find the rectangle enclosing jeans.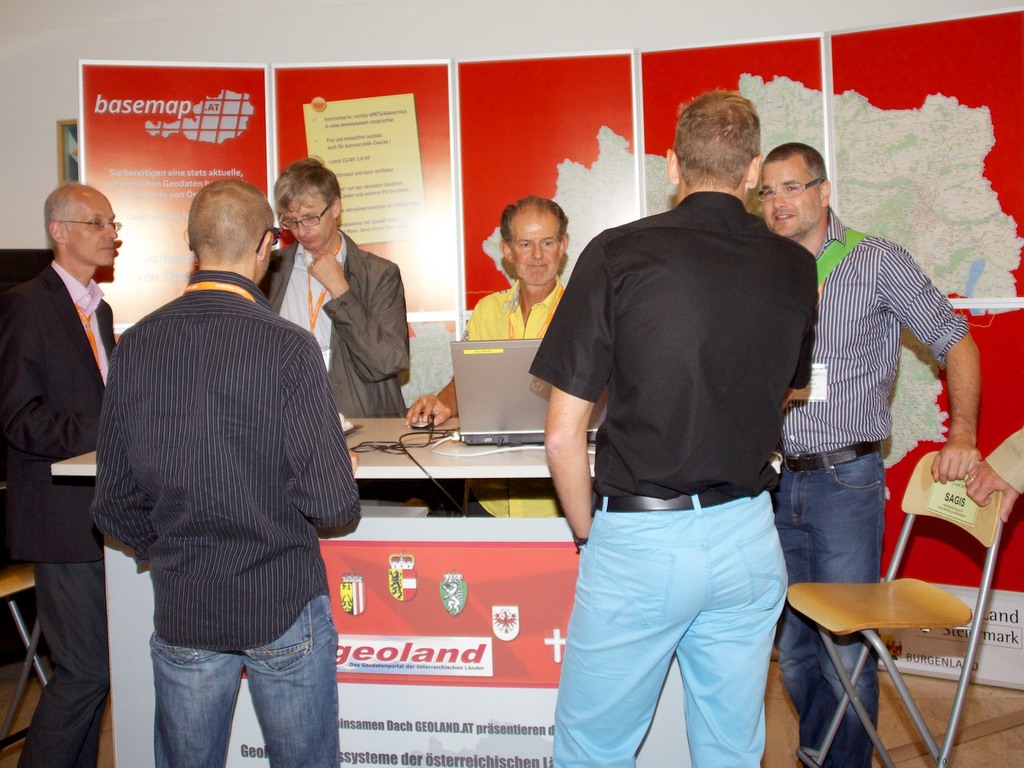
region(772, 436, 886, 767).
